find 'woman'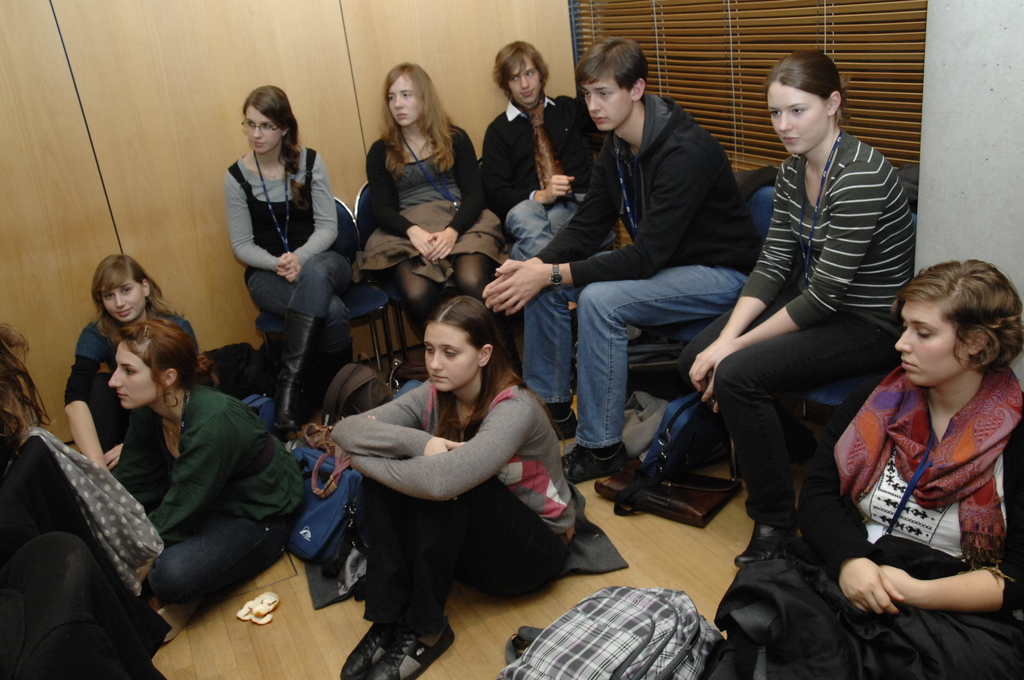
[0, 311, 49, 480]
